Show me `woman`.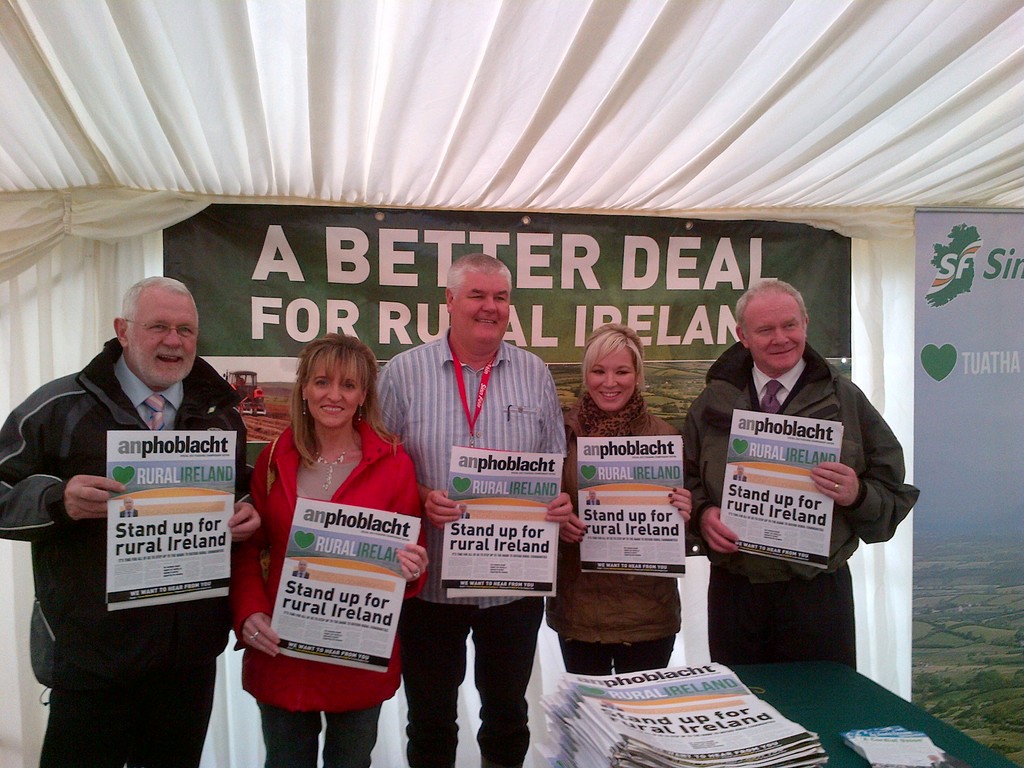
`woman` is here: [left=551, top=318, right=698, bottom=678].
